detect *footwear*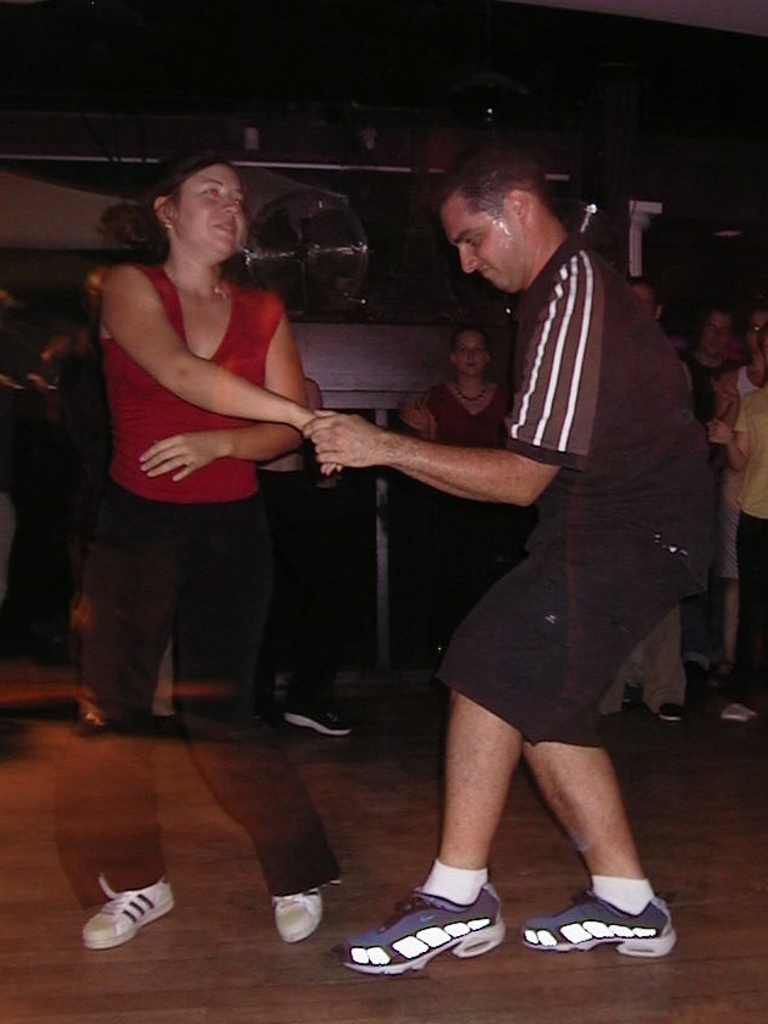
locate(267, 884, 324, 940)
